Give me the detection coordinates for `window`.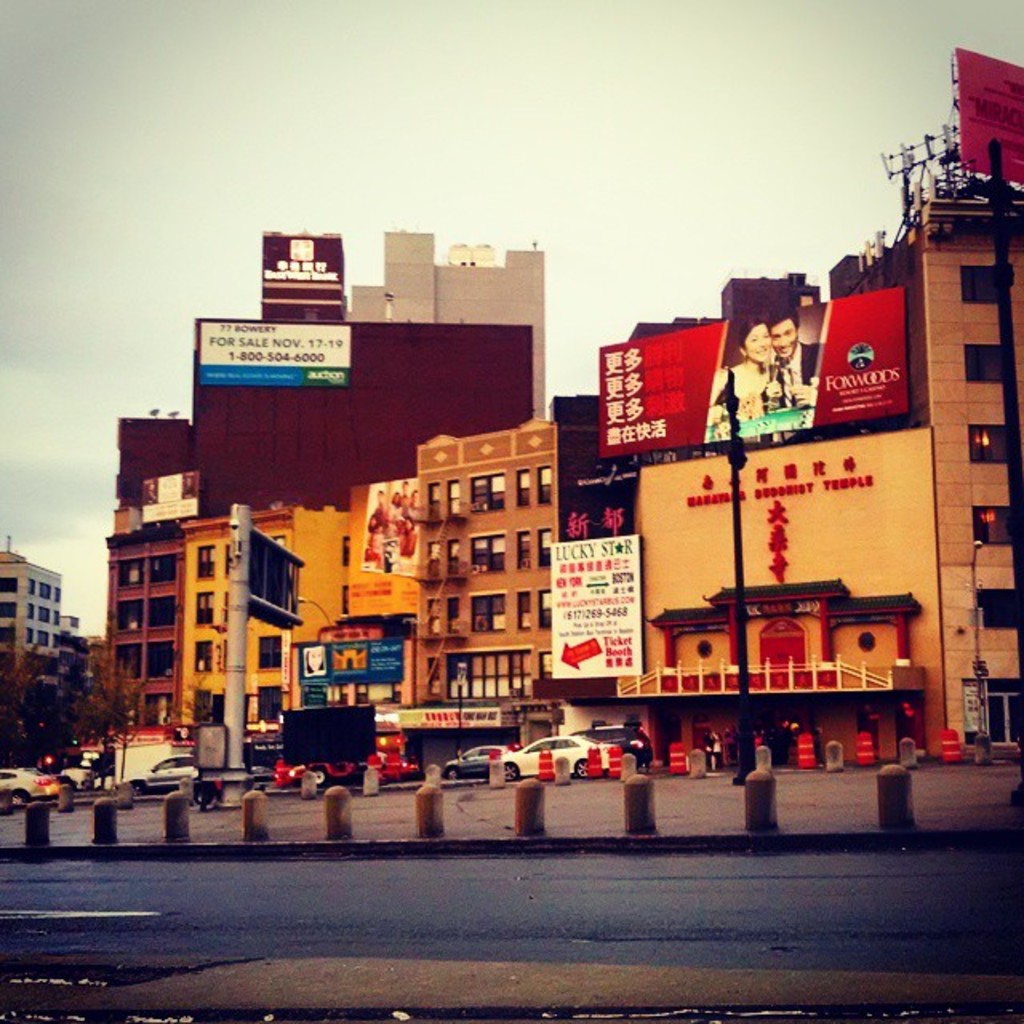
<bbox>256, 638, 285, 667</bbox>.
